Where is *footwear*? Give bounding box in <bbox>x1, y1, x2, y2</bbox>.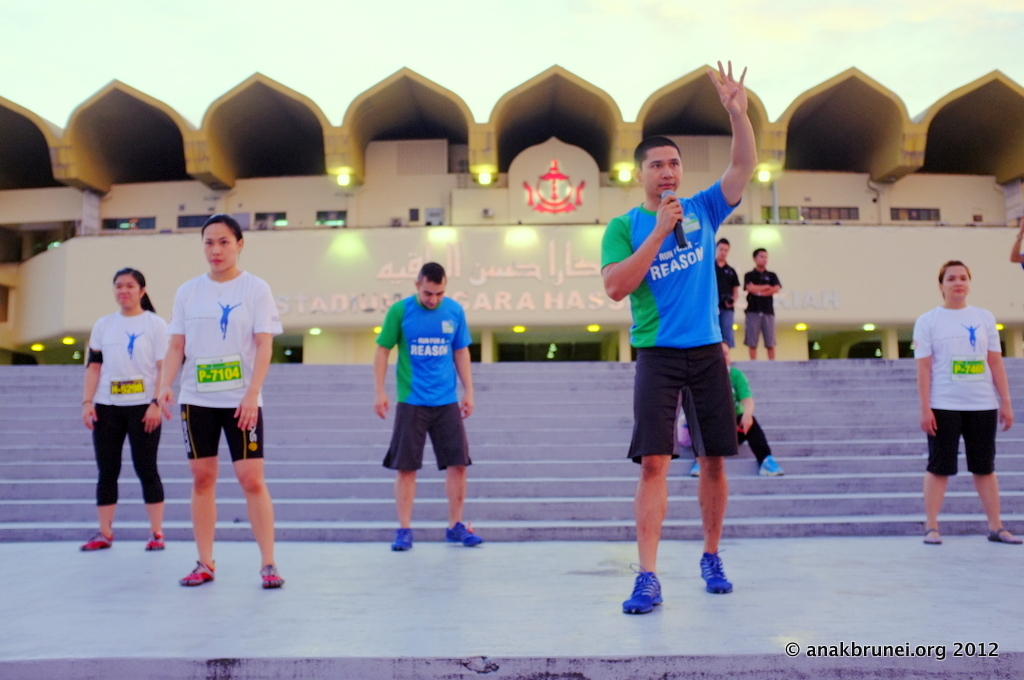
<bbox>690, 449, 701, 477</bbox>.
